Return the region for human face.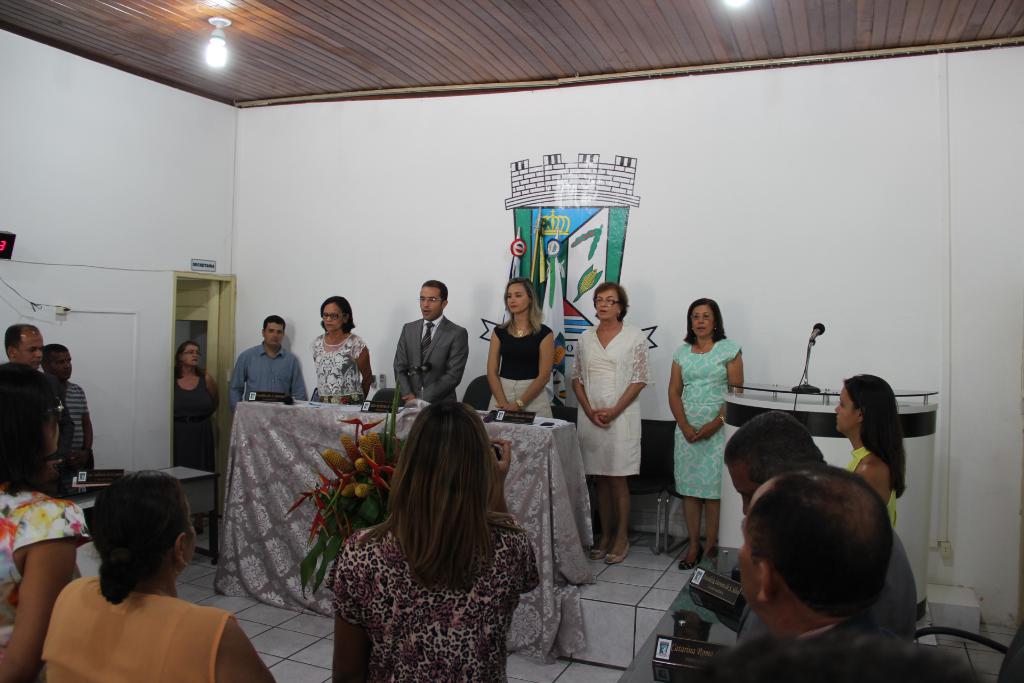
<bbox>832, 389, 858, 428</bbox>.
